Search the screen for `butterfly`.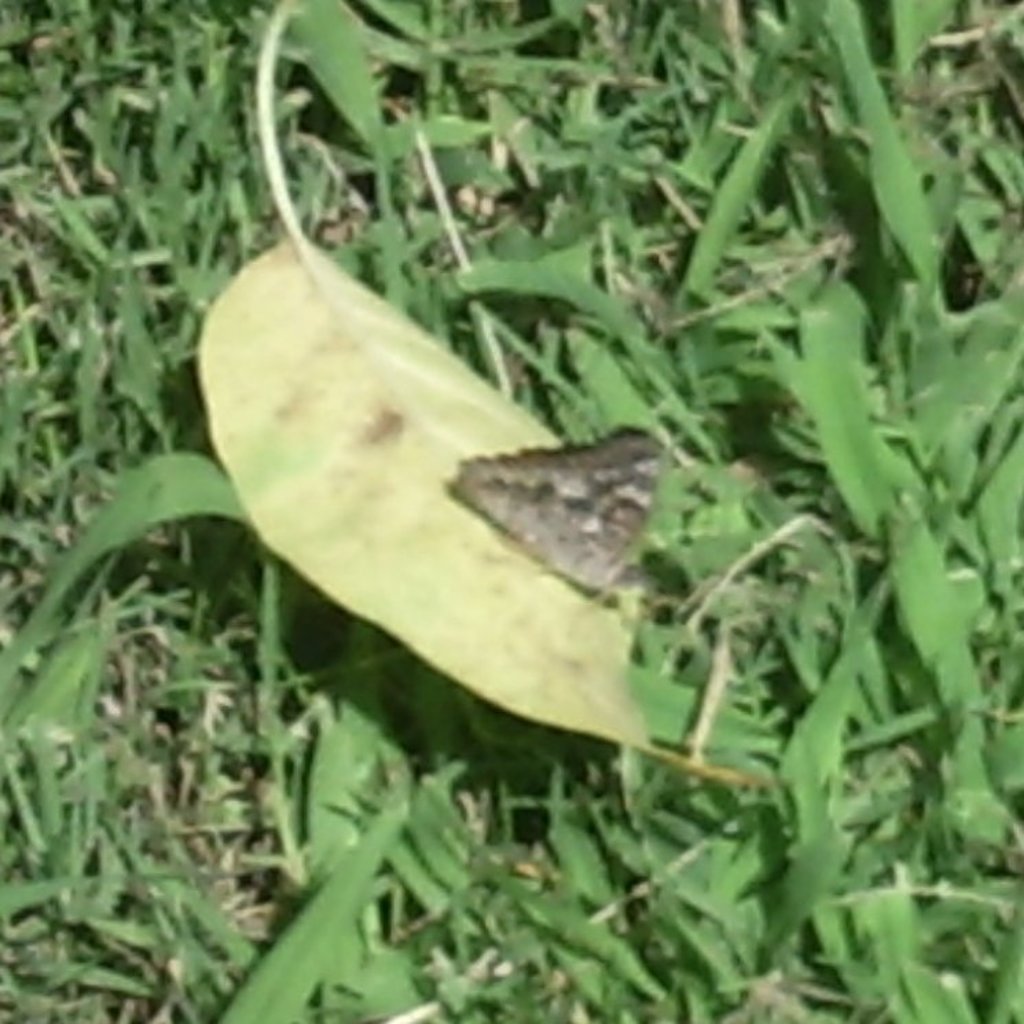
Found at <region>452, 423, 665, 594</region>.
